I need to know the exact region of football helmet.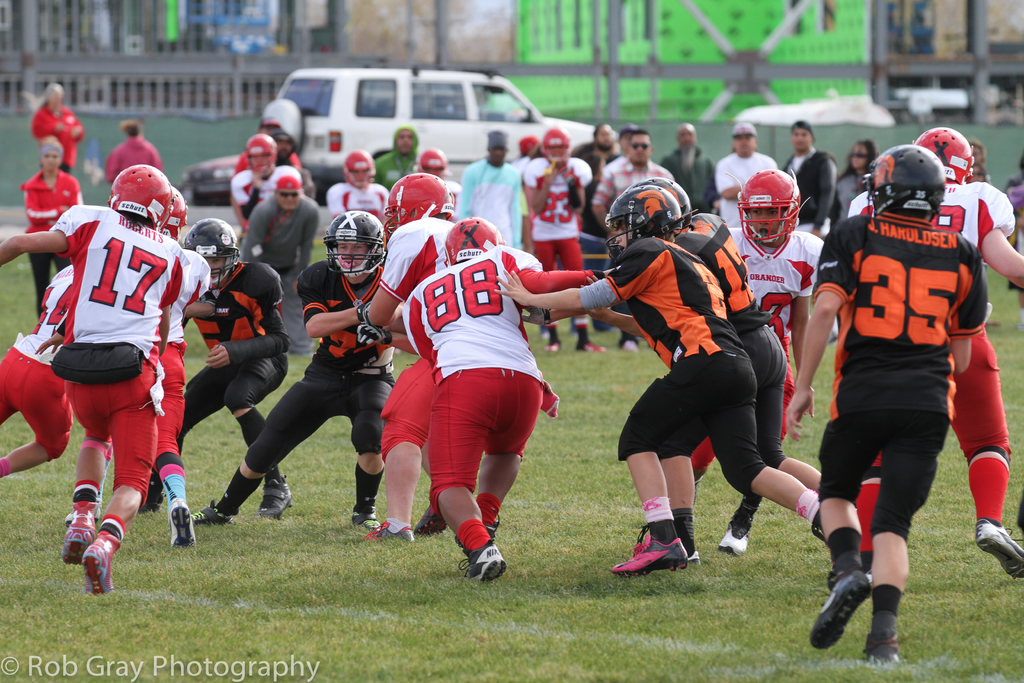
Region: crop(183, 218, 242, 288).
